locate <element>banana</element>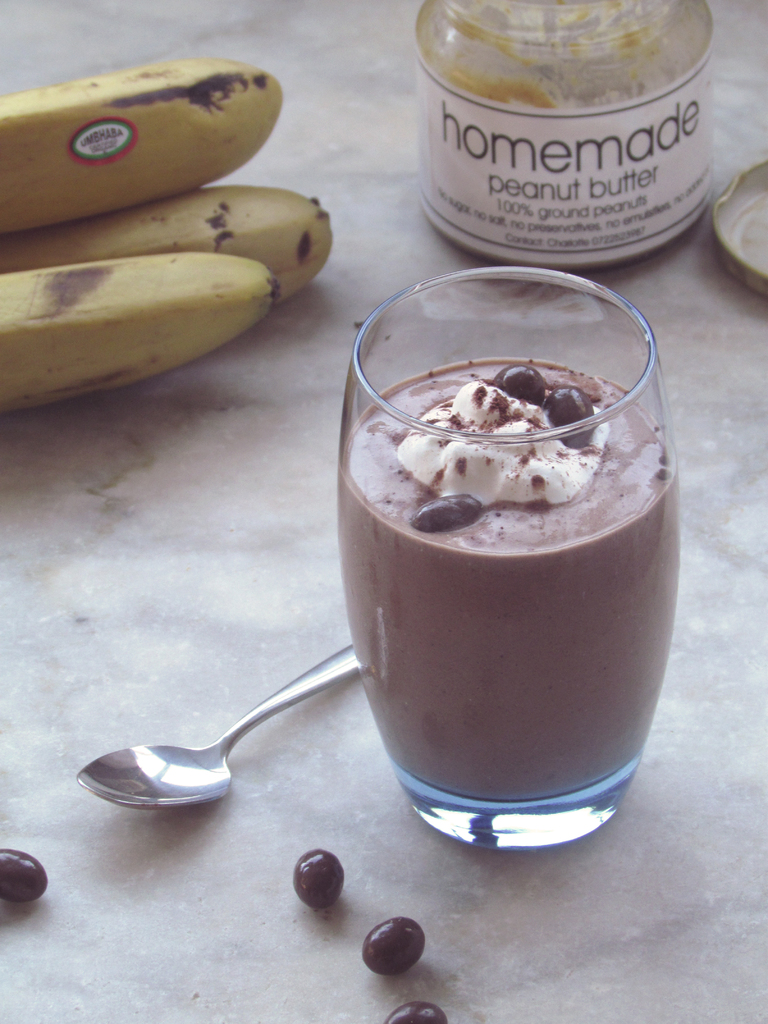
<region>0, 188, 333, 304</region>
